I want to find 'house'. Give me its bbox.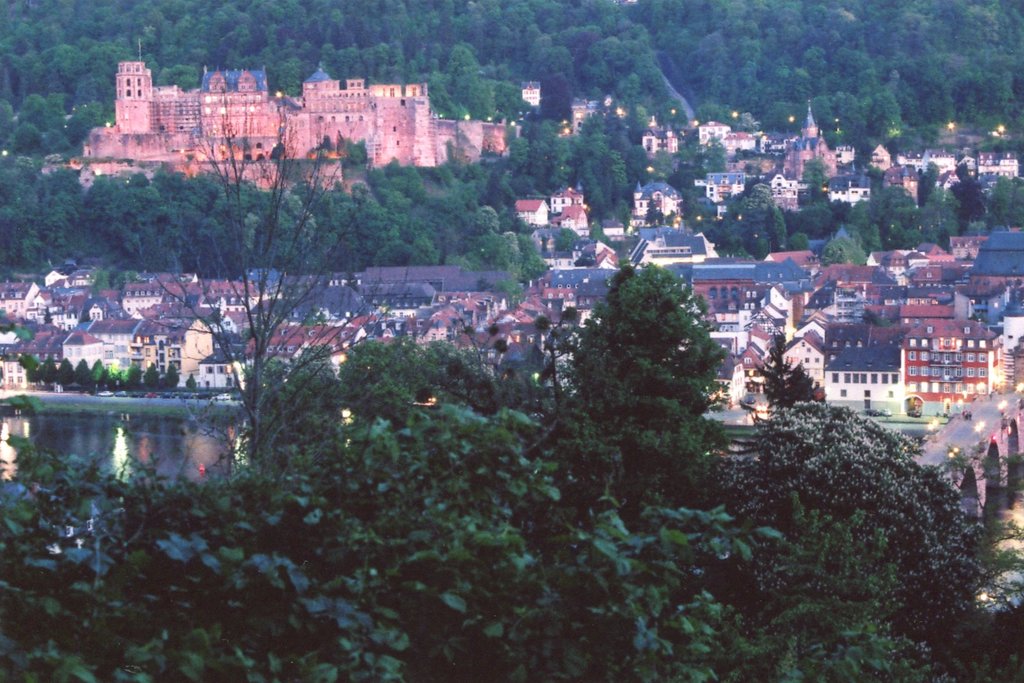
crop(976, 145, 1023, 185).
